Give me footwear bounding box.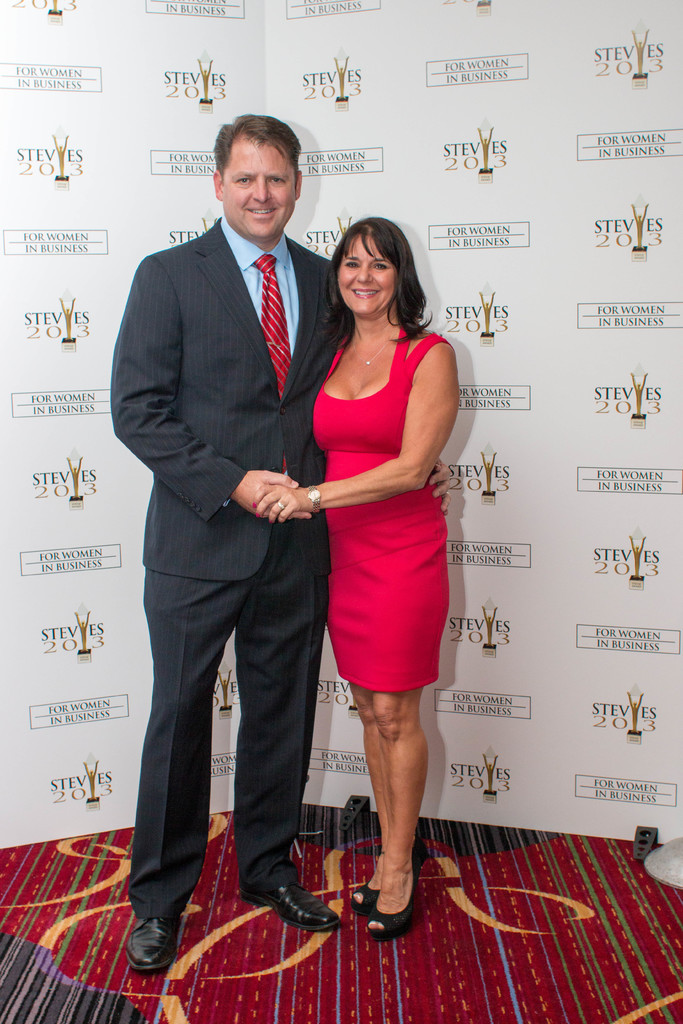
372, 854, 418, 938.
